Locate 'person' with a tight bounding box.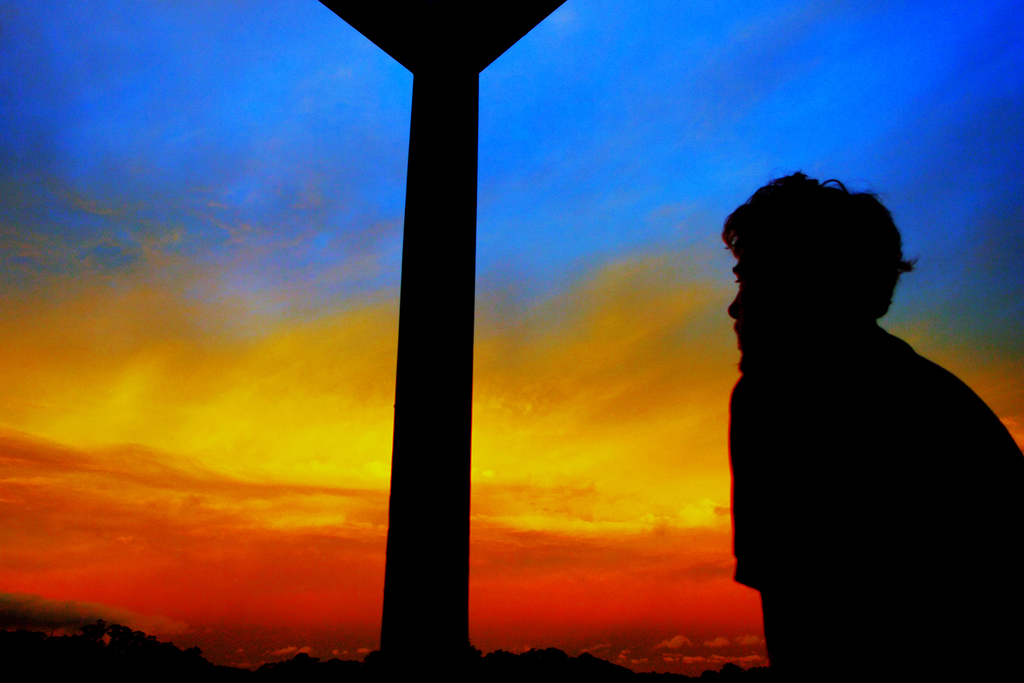
BBox(703, 167, 1002, 657).
